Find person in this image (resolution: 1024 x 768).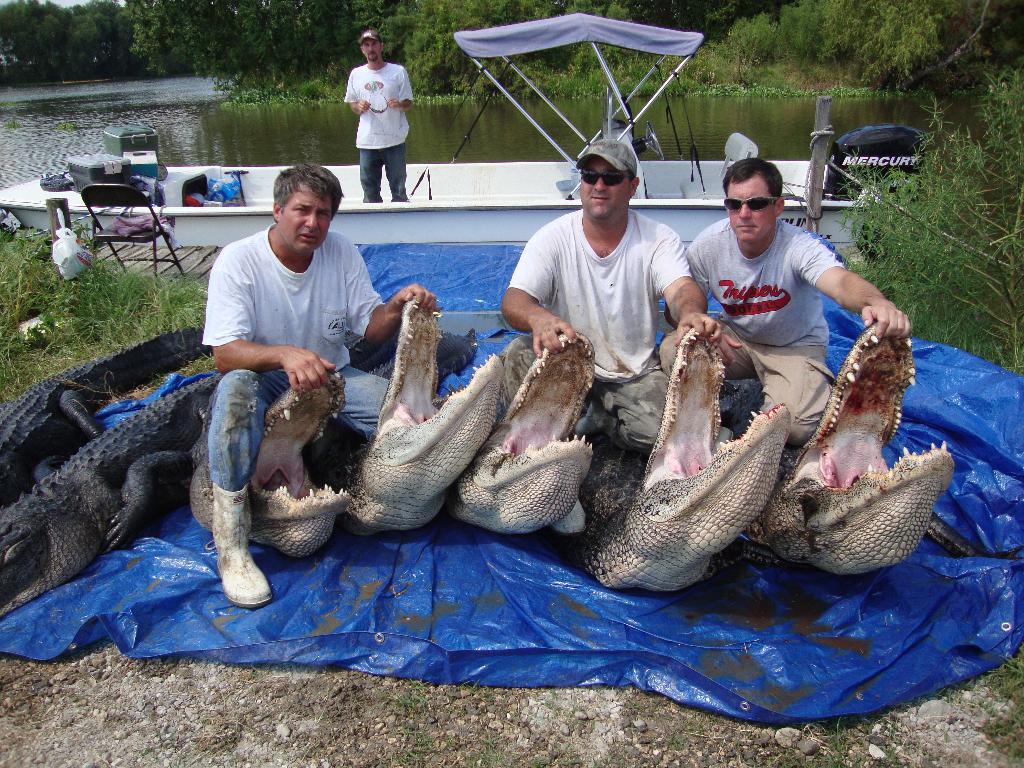
660/163/907/452.
